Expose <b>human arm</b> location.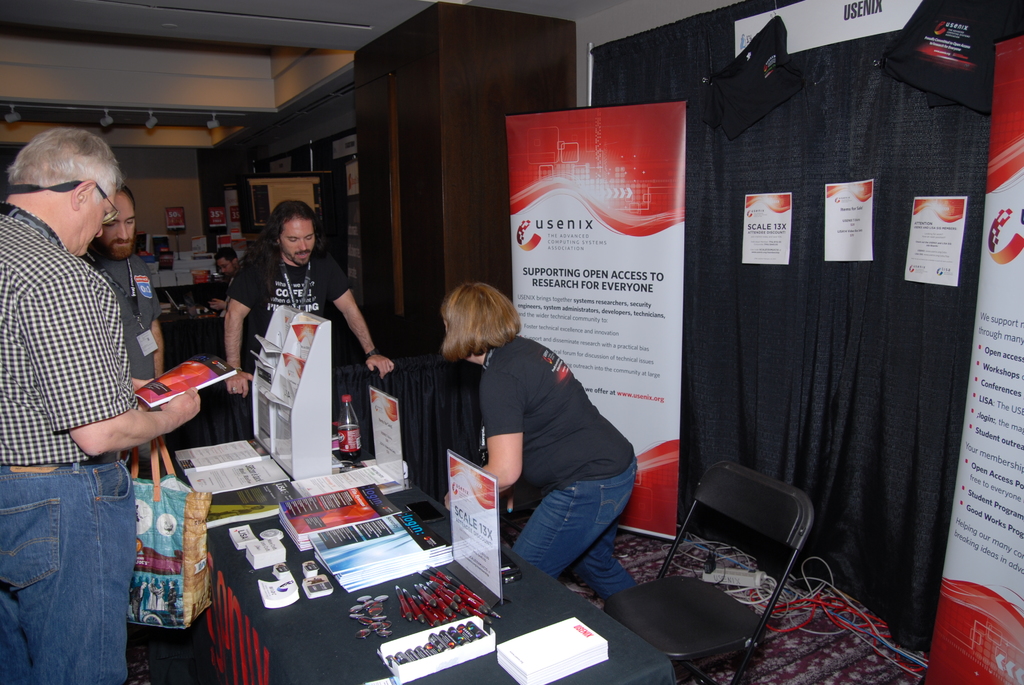
Exposed at [146, 311, 171, 387].
